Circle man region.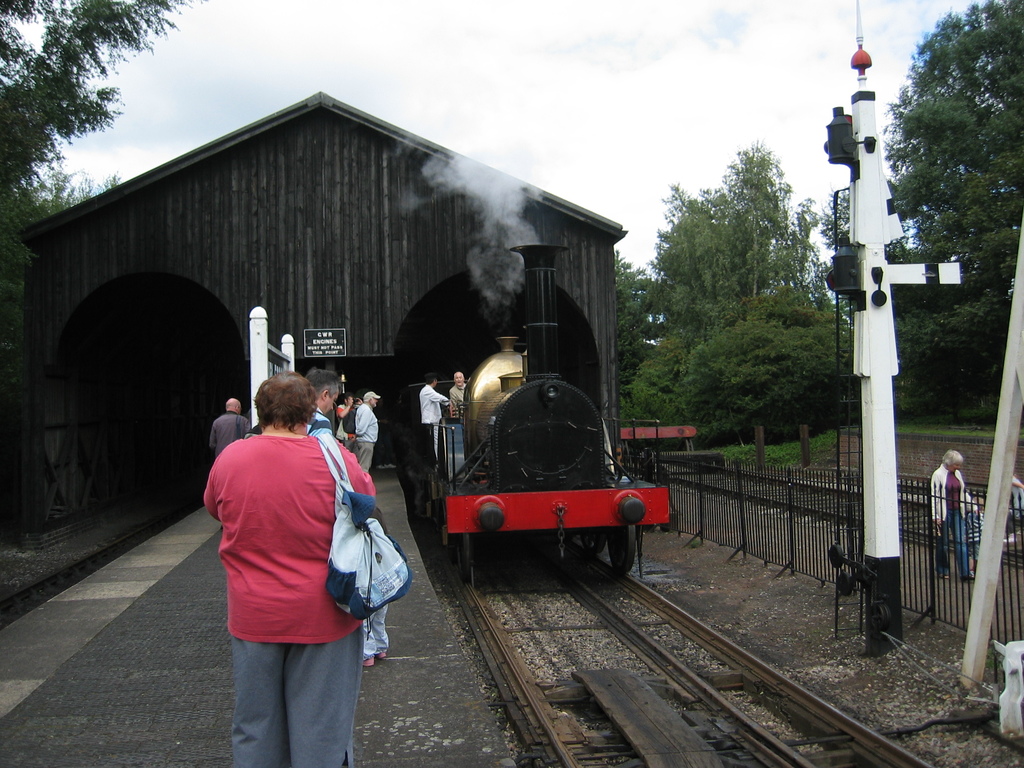
Region: pyautogui.locateOnScreen(450, 368, 465, 419).
